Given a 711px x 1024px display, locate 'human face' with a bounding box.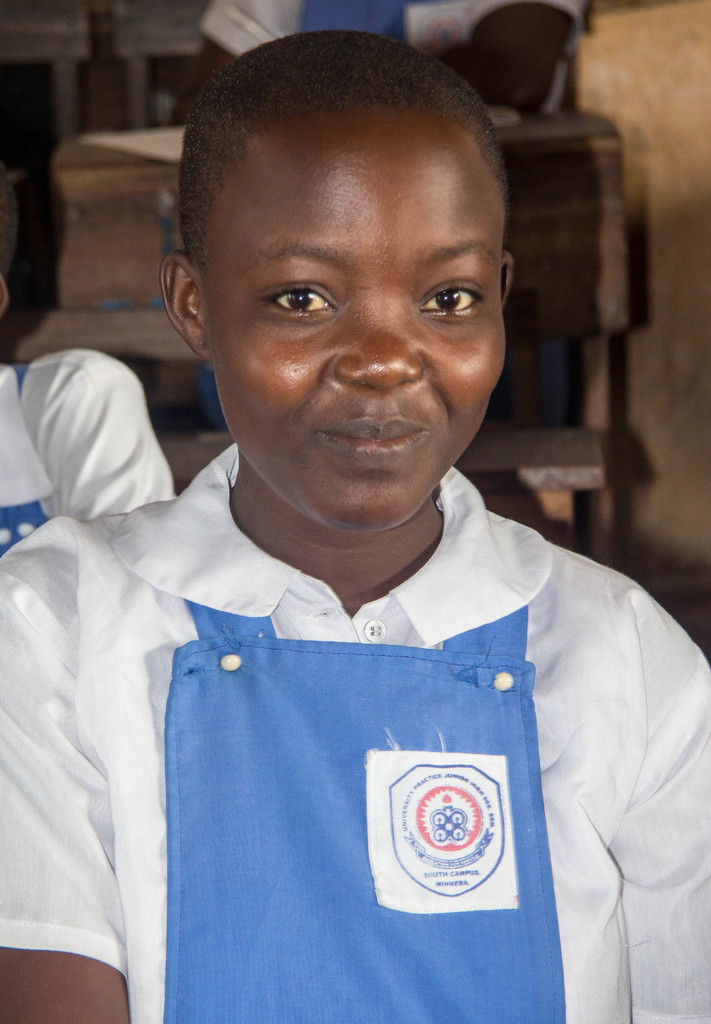
Located: [207,132,506,528].
